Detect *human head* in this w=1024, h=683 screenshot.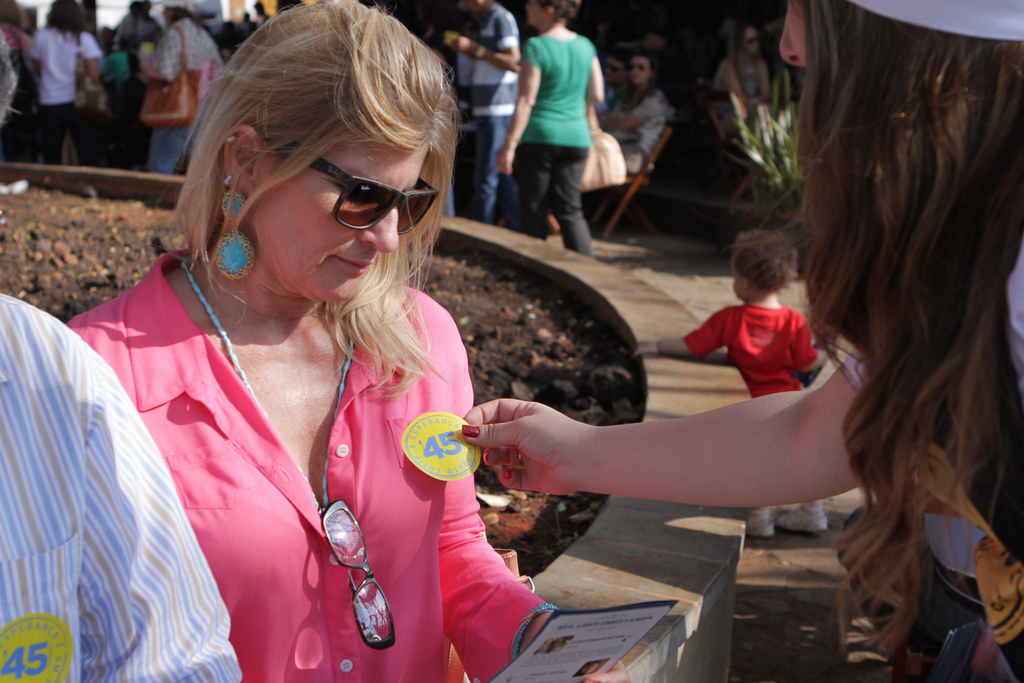
Detection: rect(164, 0, 194, 21).
